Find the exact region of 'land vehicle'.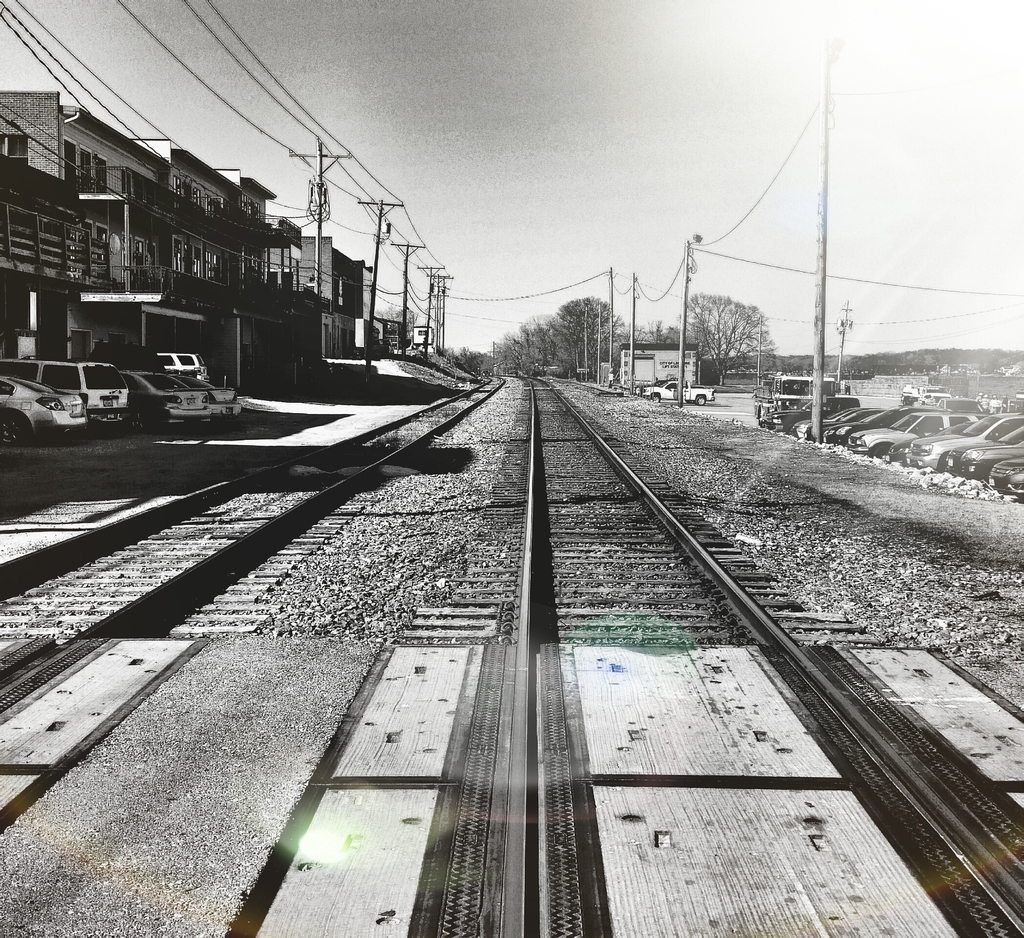
Exact region: detection(943, 425, 1023, 482).
